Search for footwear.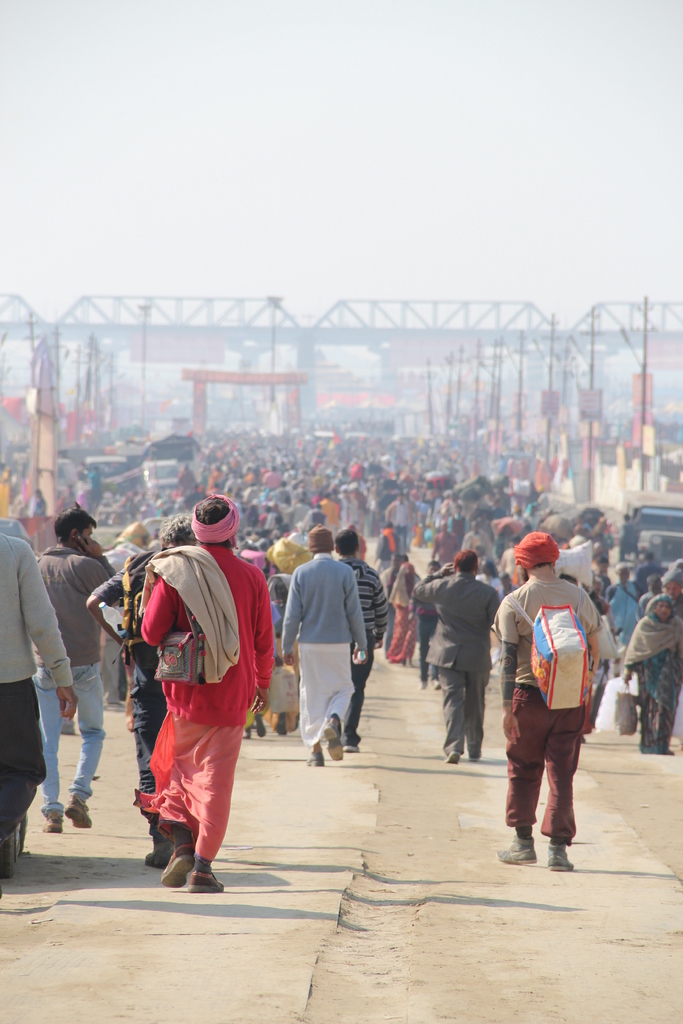
Found at 498, 835, 541, 865.
